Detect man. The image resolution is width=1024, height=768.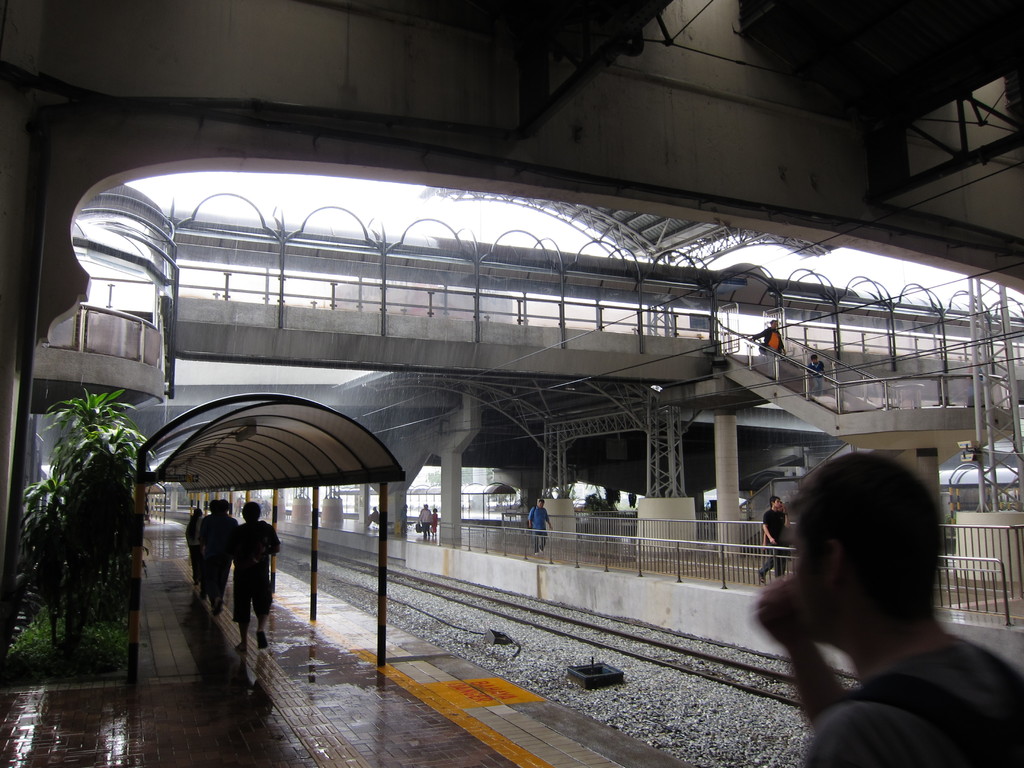
locate(759, 495, 790, 582).
